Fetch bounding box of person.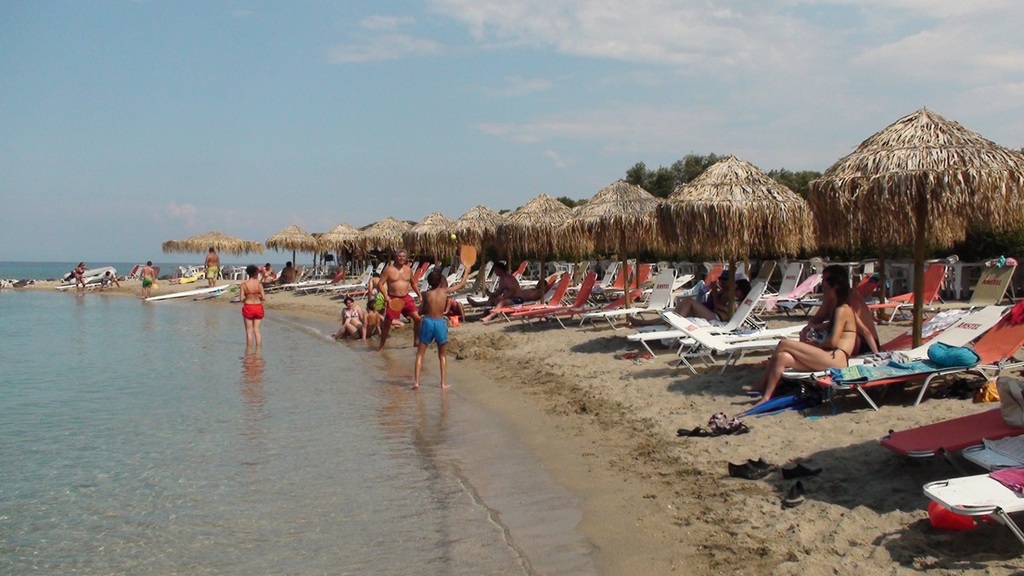
Bbox: (left=340, top=298, right=365, bottom=338).
